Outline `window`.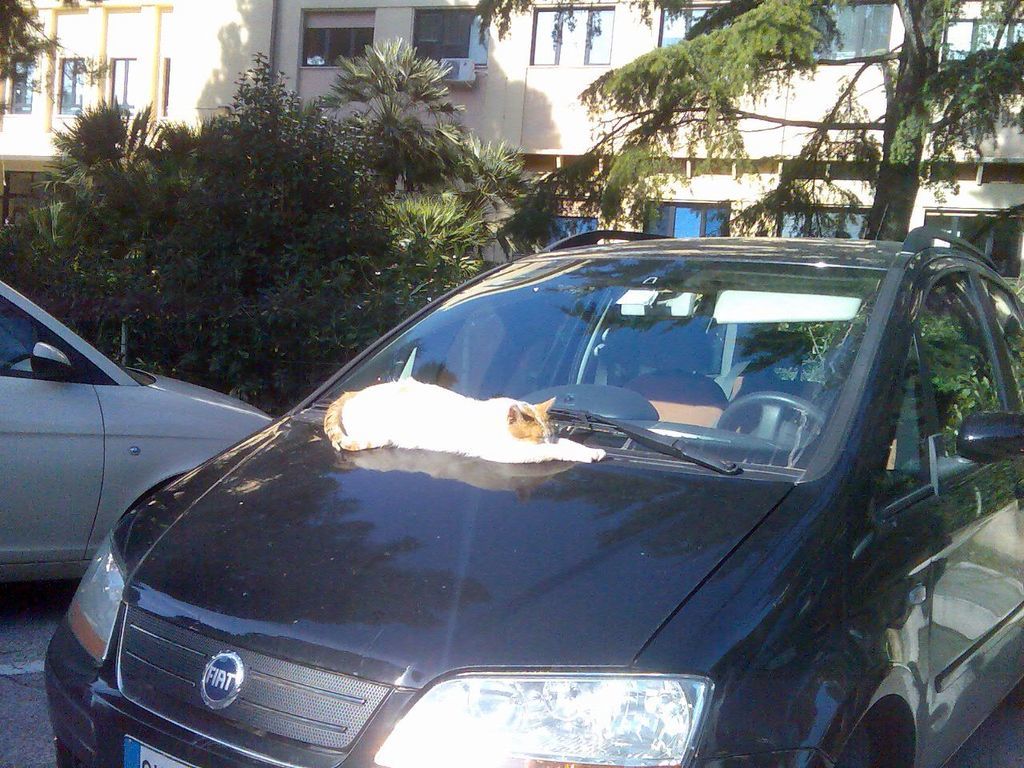
Outline: 583,6,611,64.
